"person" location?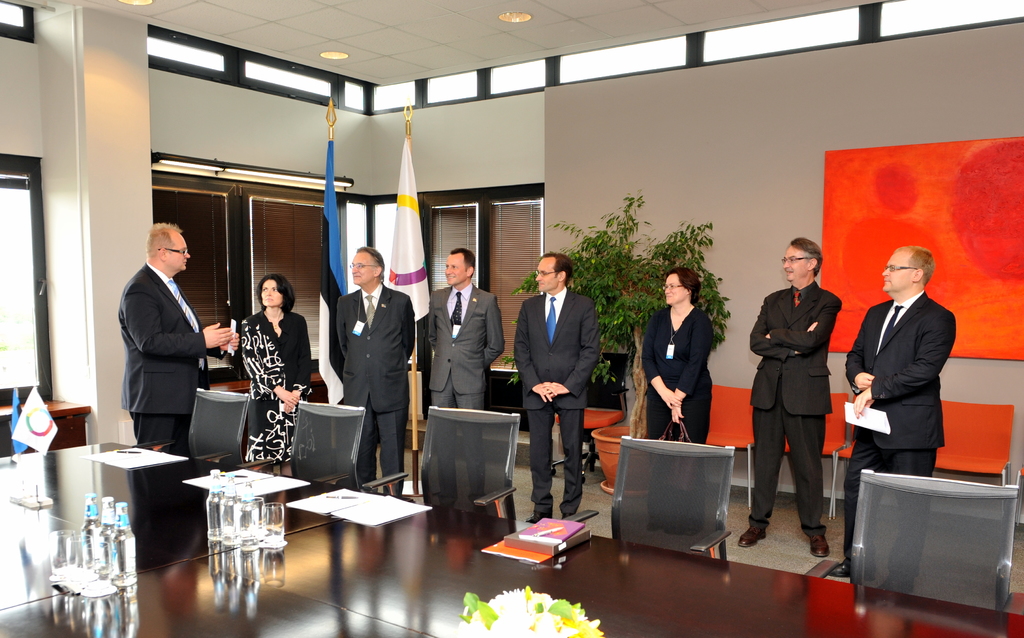
x1=430 y1=245 x2=505 y2=512
